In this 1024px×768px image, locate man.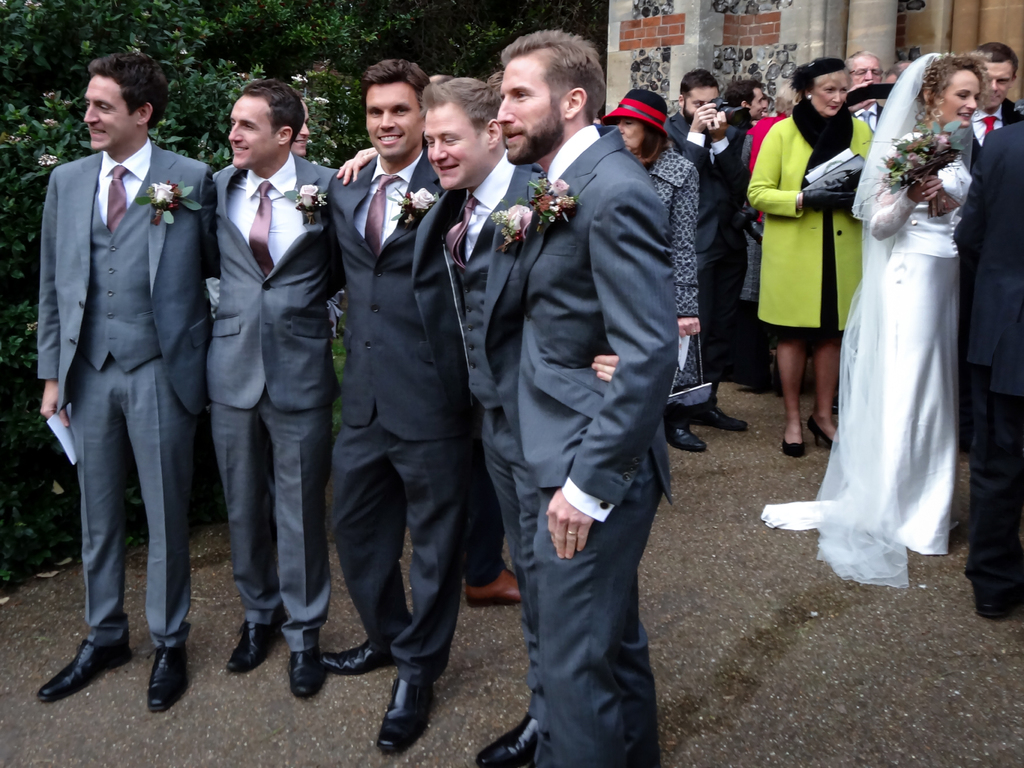
Bounding box: (663, 66, 751, 455).
